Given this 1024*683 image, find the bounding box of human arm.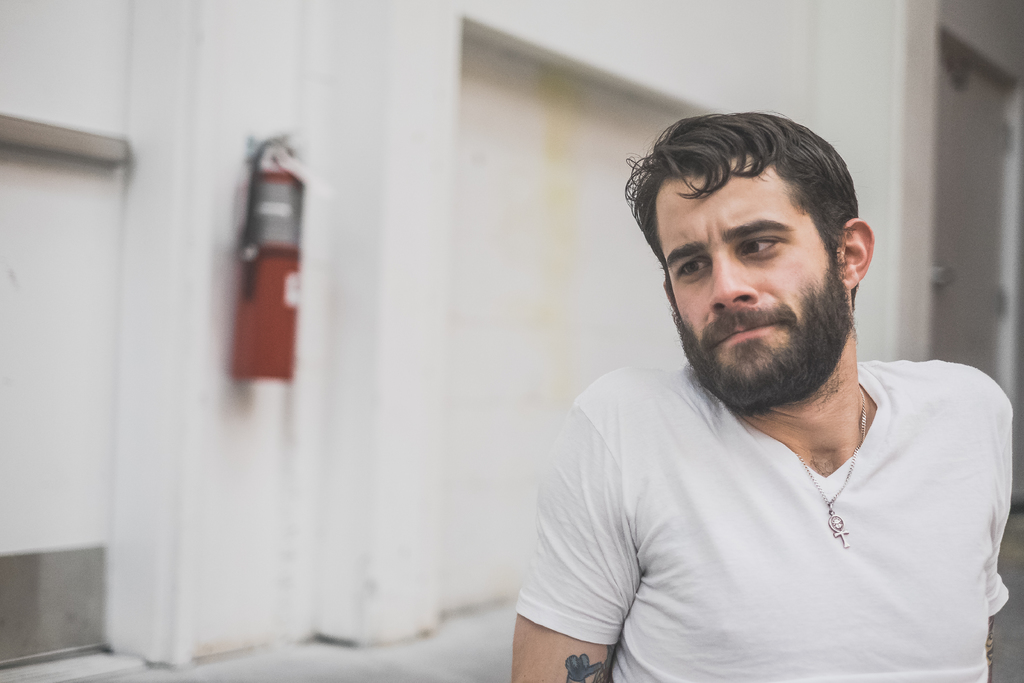
box(982, 452, 1007, 682).
